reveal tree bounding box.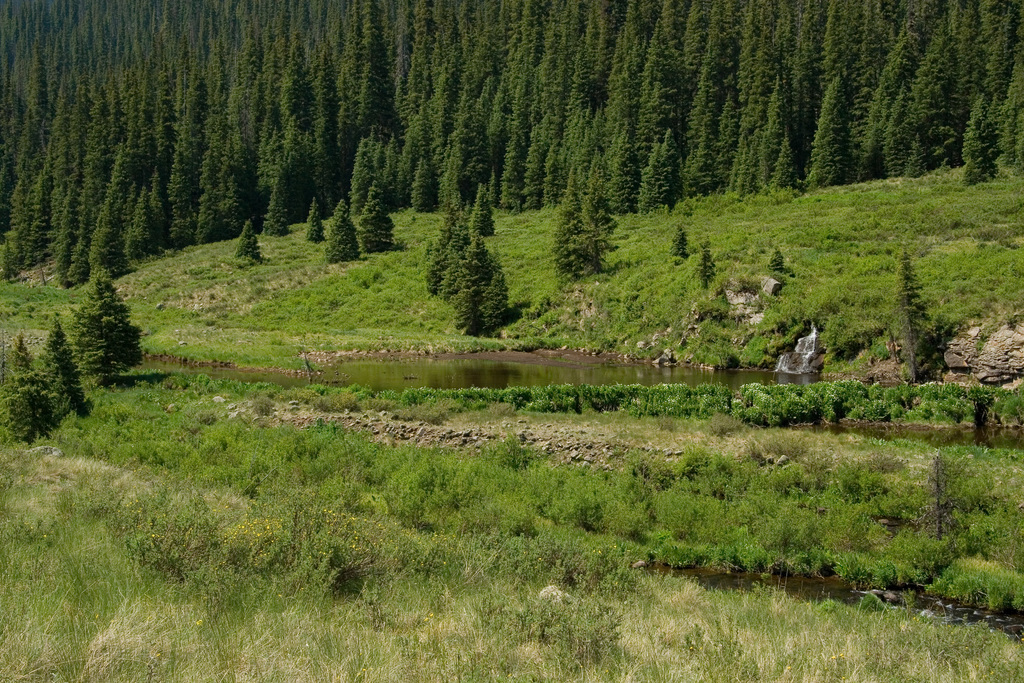
Revealed: BBox(33, 315, 88, 426).
